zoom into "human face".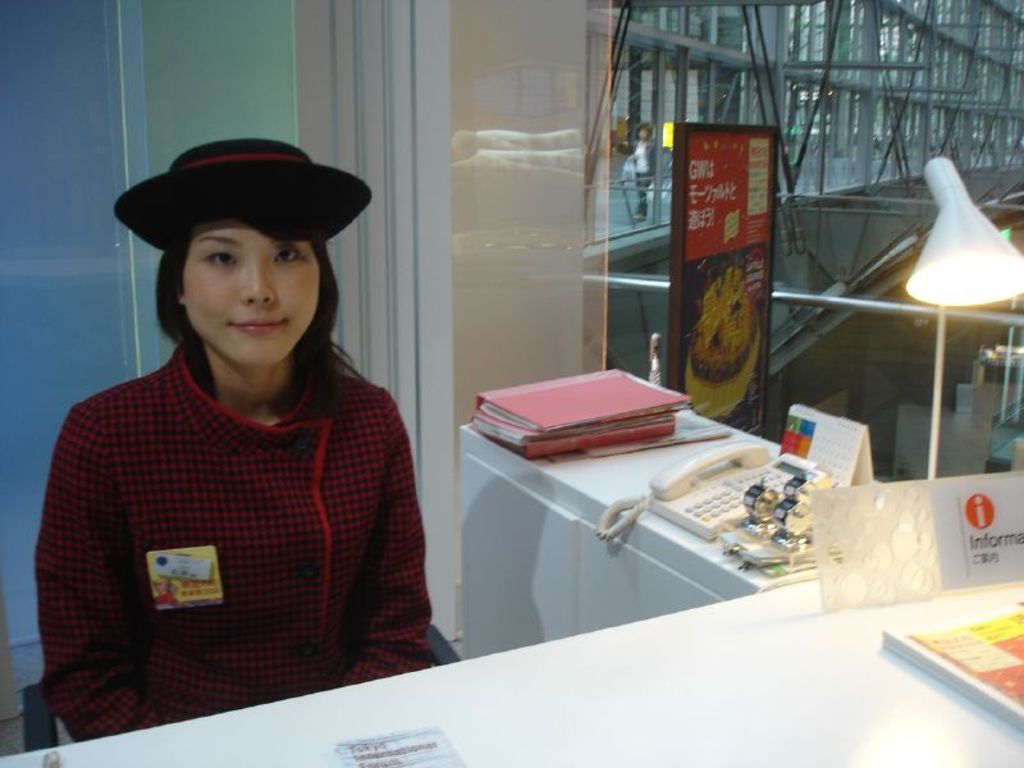
Zoom target: Rect(182, 223, 321, 365).
